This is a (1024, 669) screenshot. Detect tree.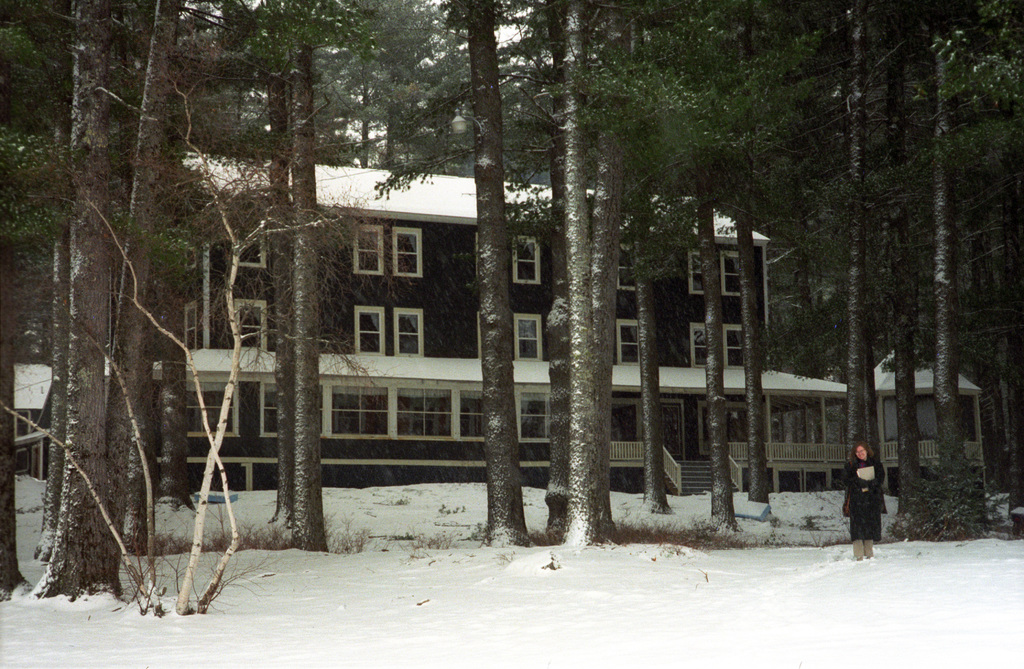
{"left": 204, "top": 1, "right": 303, "bottom": 520}.
